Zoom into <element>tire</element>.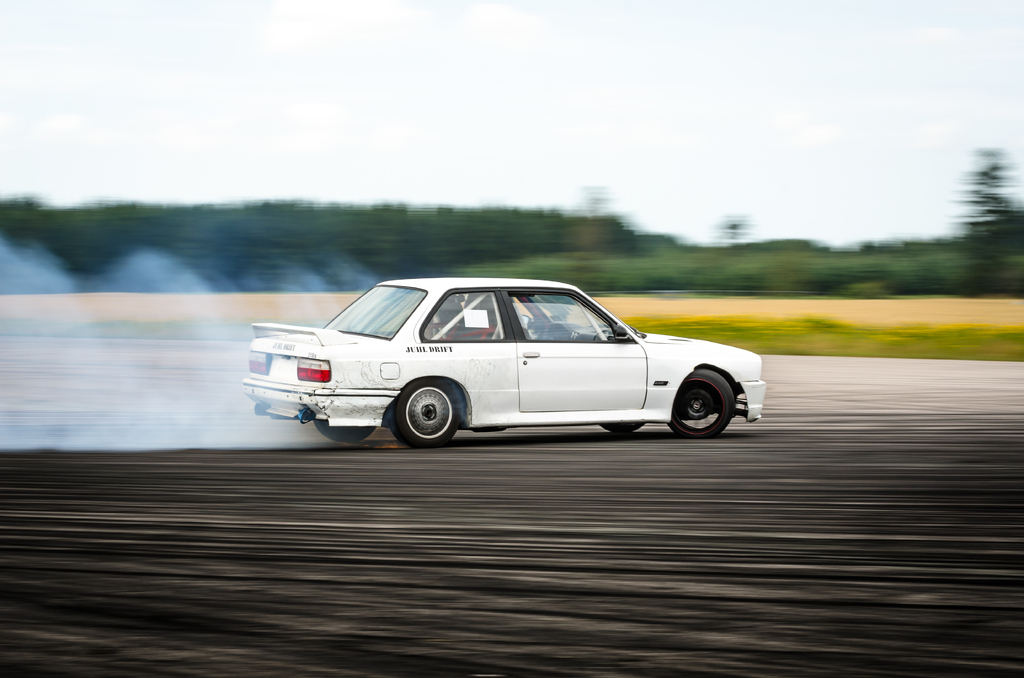
Zoom target: 663 370 735 439.
